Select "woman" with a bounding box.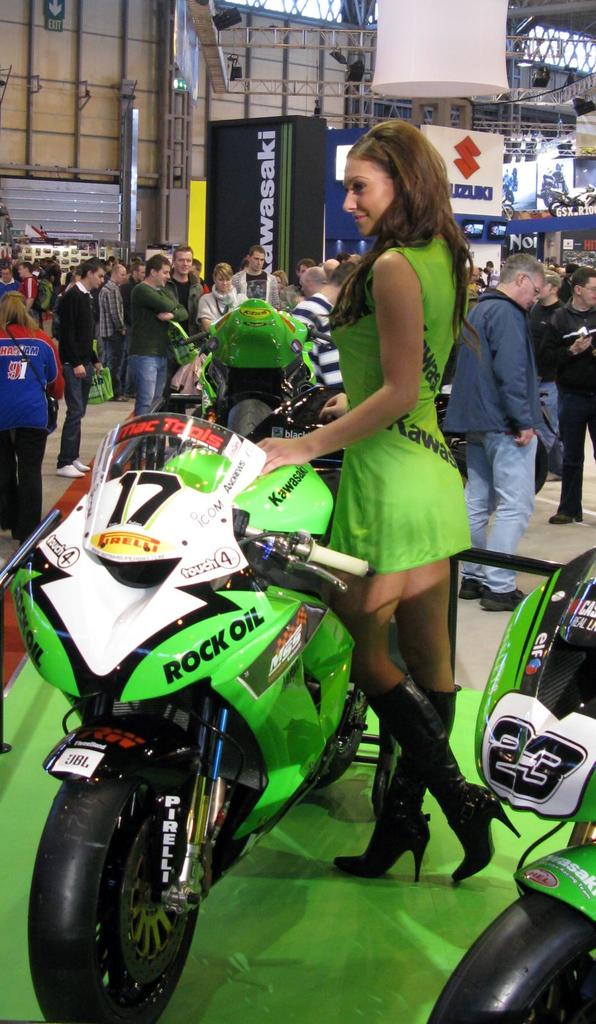
bbox(0, 288, 63, 531).
